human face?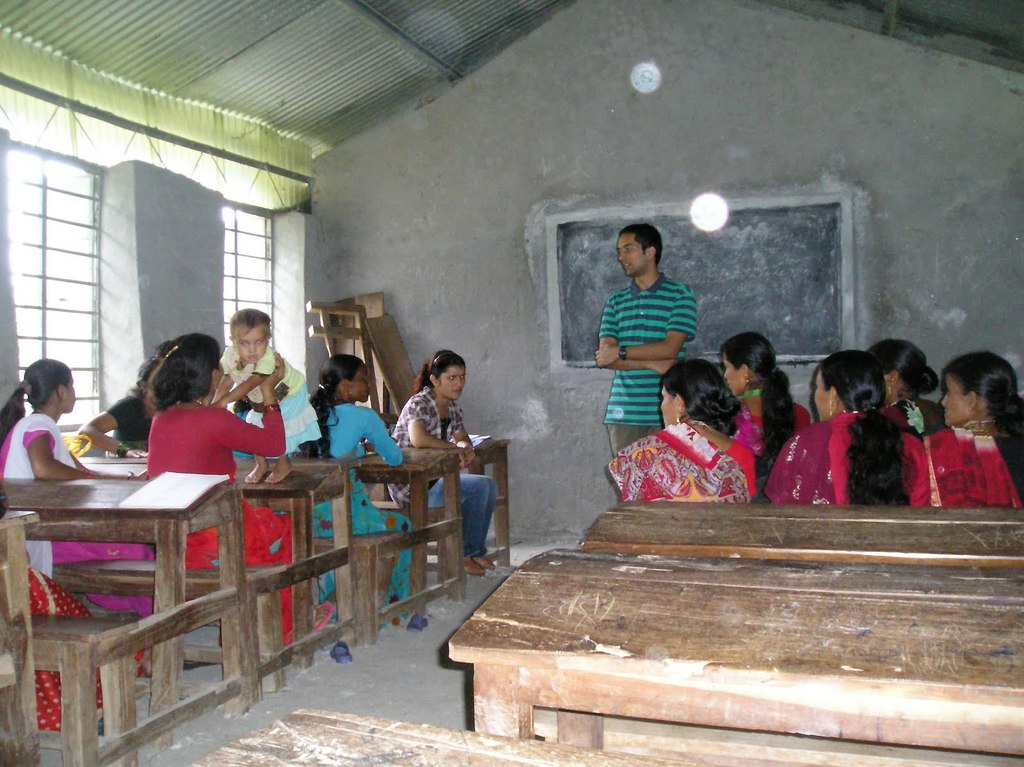
(438, 363, 467, 401)
